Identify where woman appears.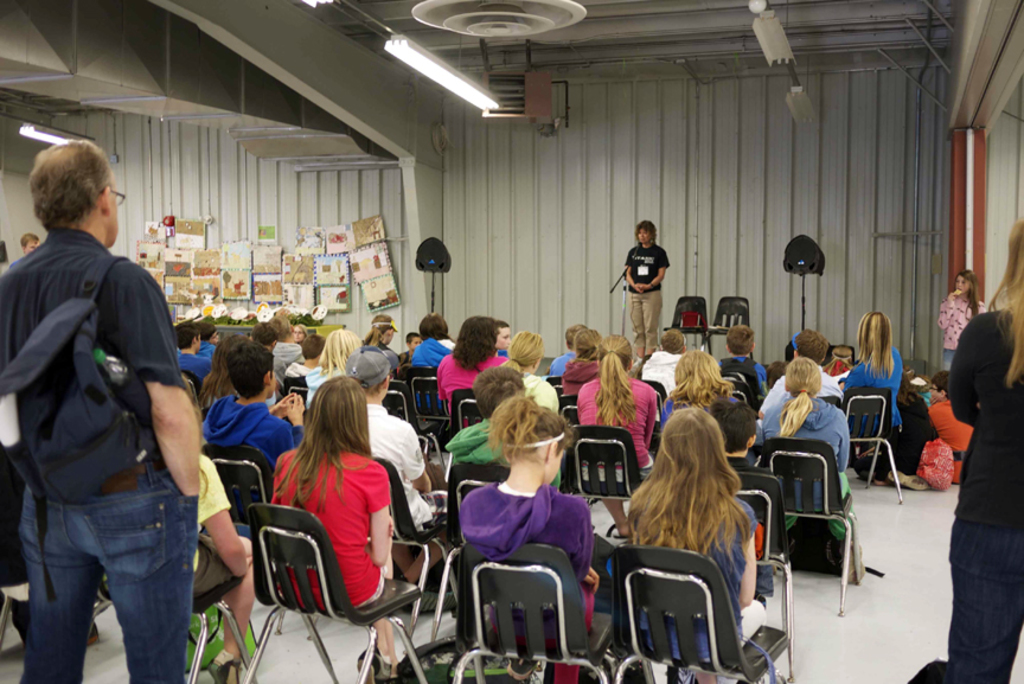
Appears at bbox=[258, 372, 409, 667].
